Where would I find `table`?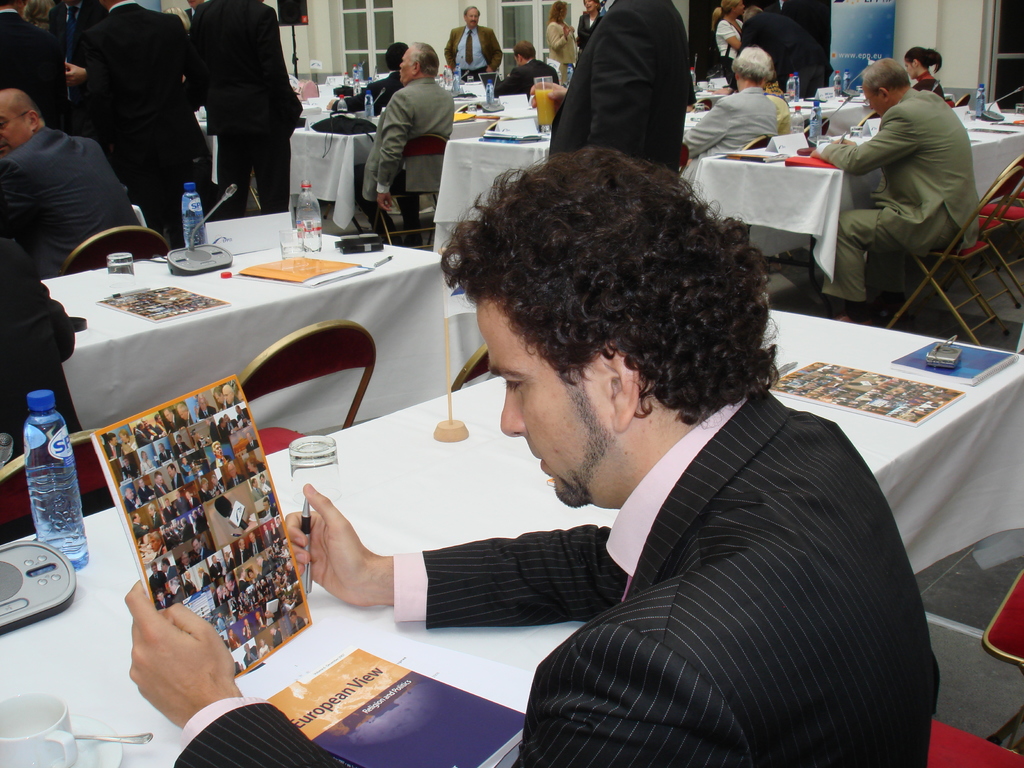
At left=3, top=186, right=491, bottom=461.
